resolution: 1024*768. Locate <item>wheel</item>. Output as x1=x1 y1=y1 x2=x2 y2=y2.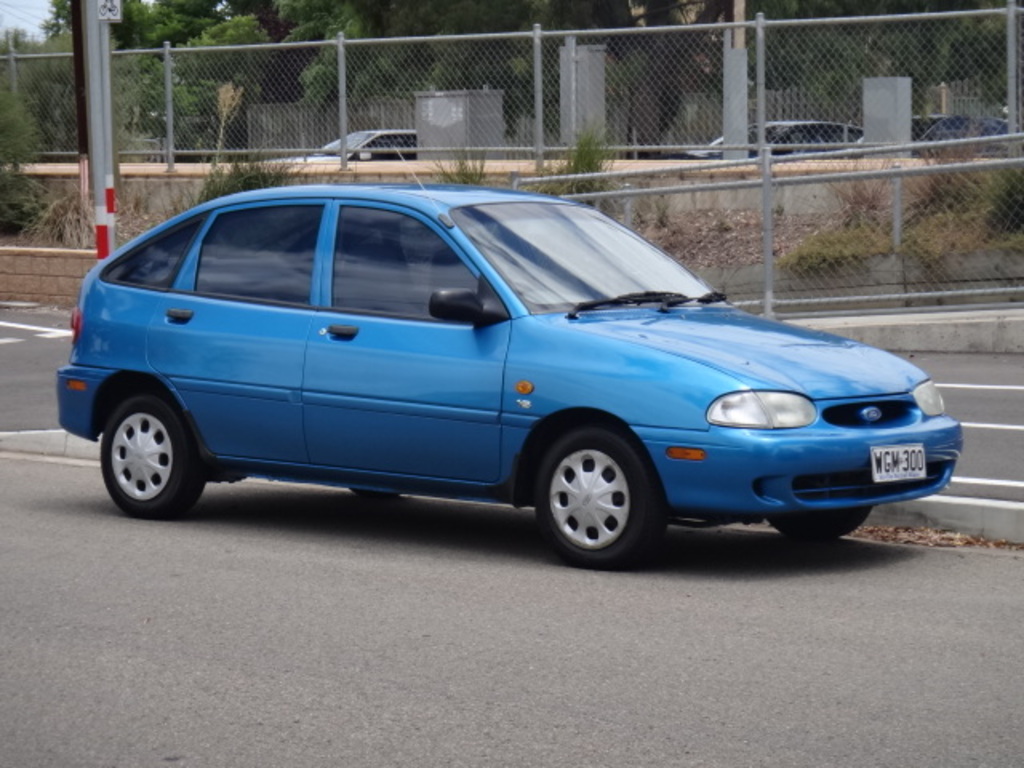
x1=533 y1=427 x2=666 y2=574.
